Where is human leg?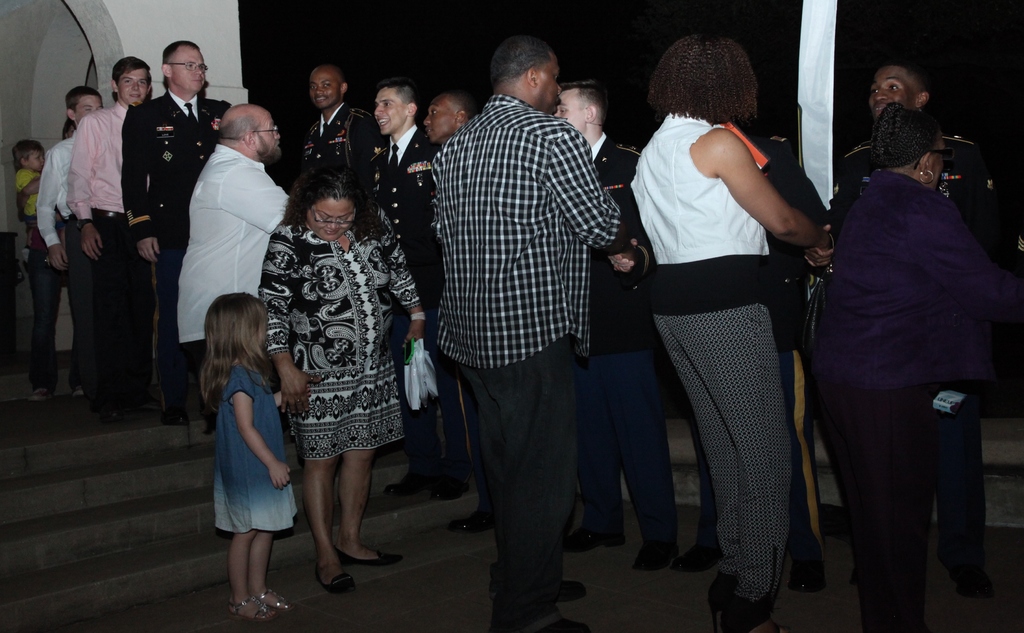
bbox(232, 528, 266, 616).
